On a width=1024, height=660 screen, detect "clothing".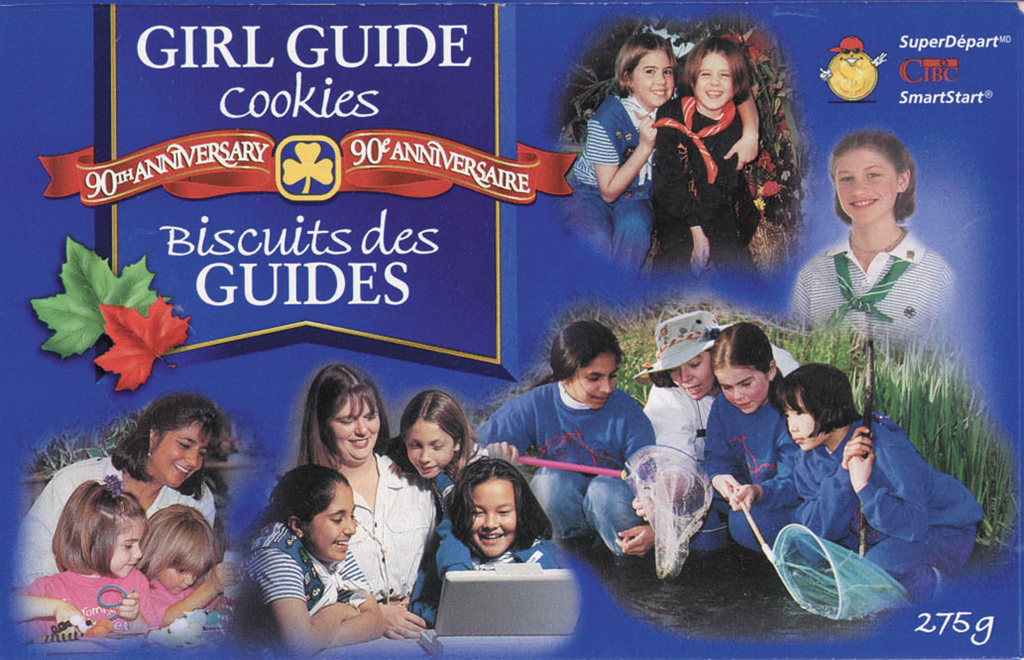
558:91:758:276.
